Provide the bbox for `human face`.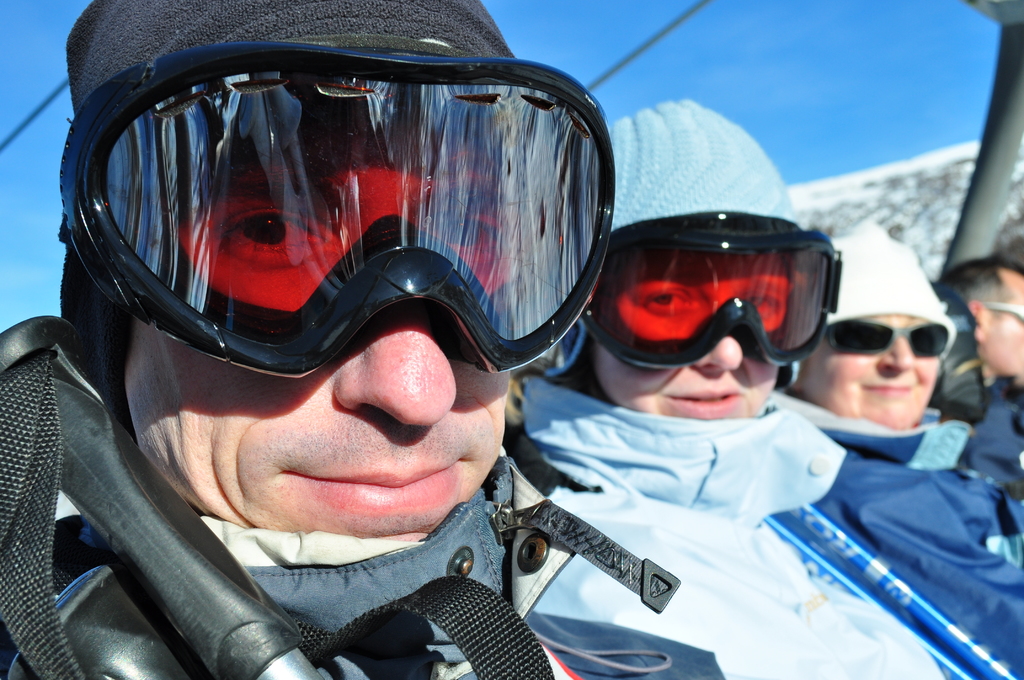
{"x1": 980, "y1": 282, "x2": 1023, "y2": 376}.
